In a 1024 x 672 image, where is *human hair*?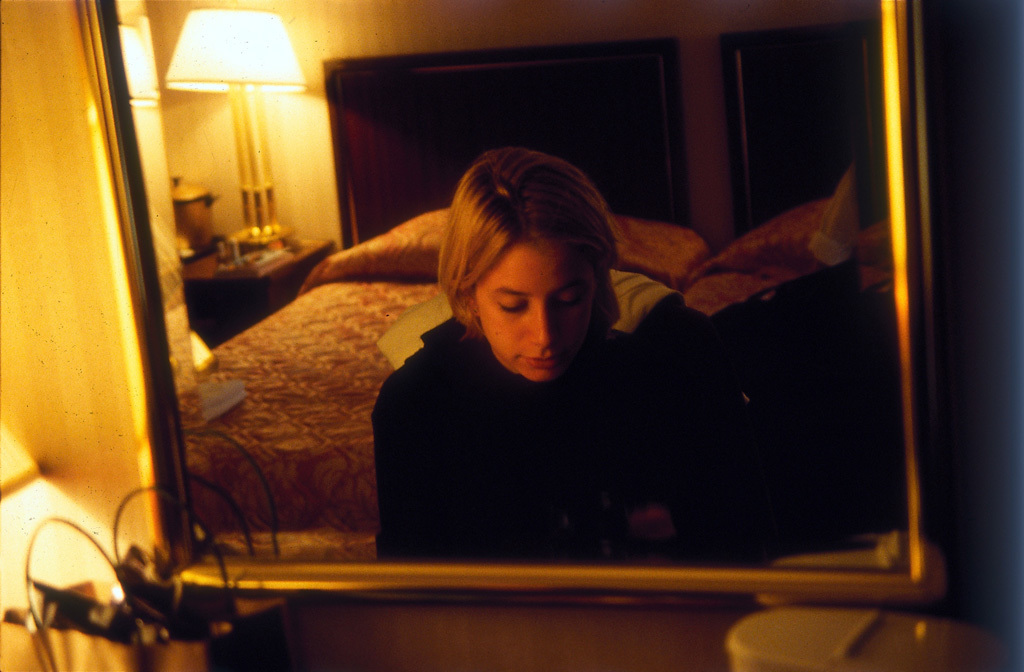
<box>435,139,622,360</box>.
